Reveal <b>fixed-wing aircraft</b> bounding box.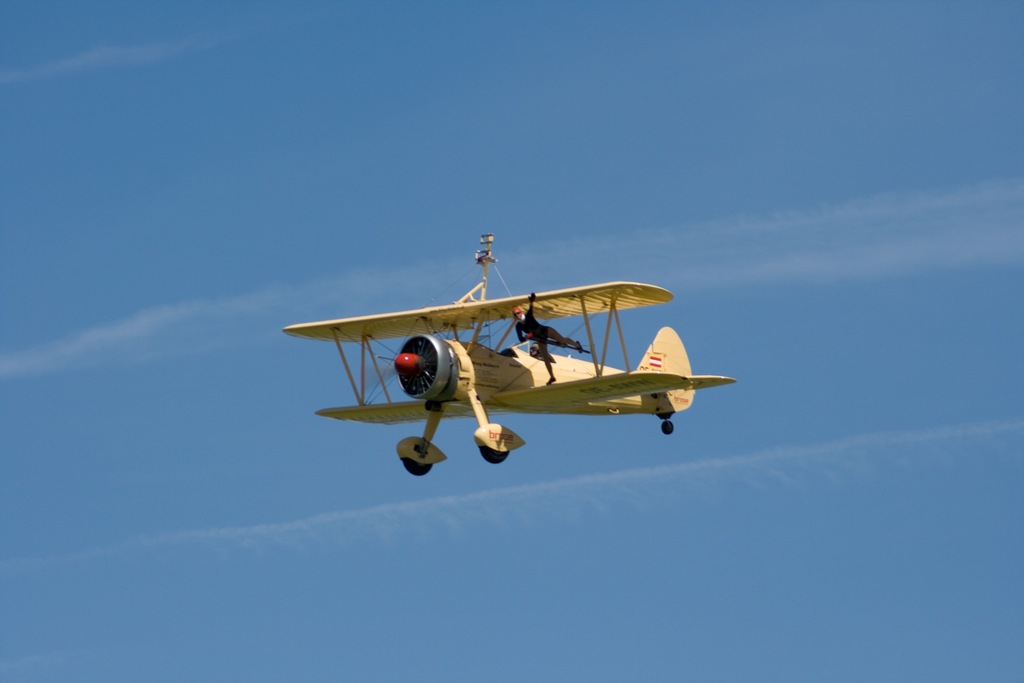
Revealed: select_region(289, 231, 732, 483).
